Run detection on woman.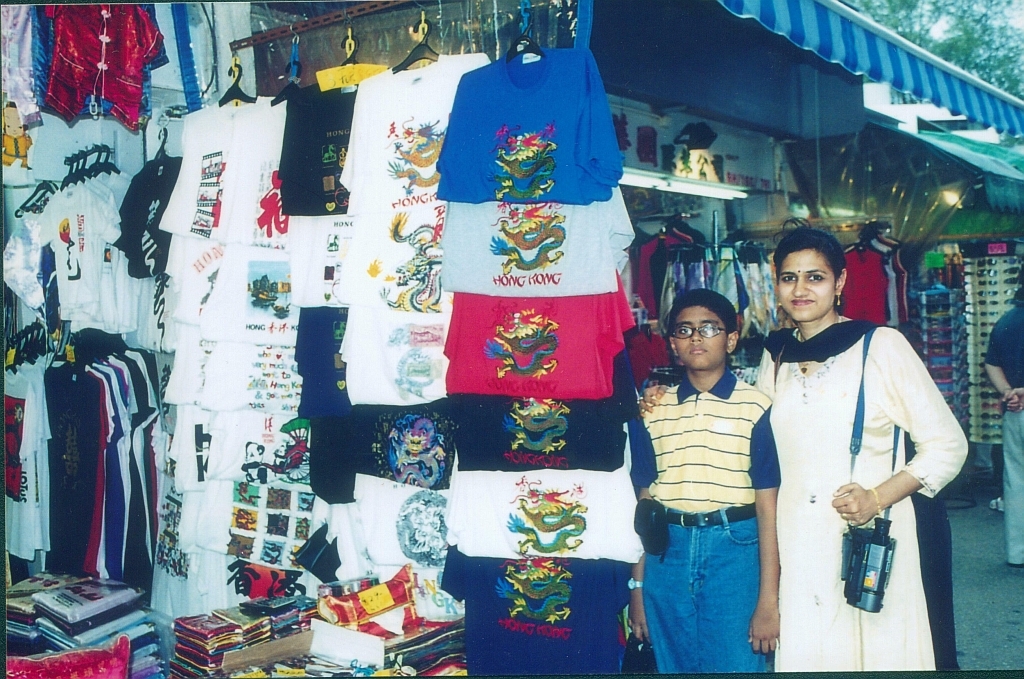
Result: (634, 227, 969, 678).
